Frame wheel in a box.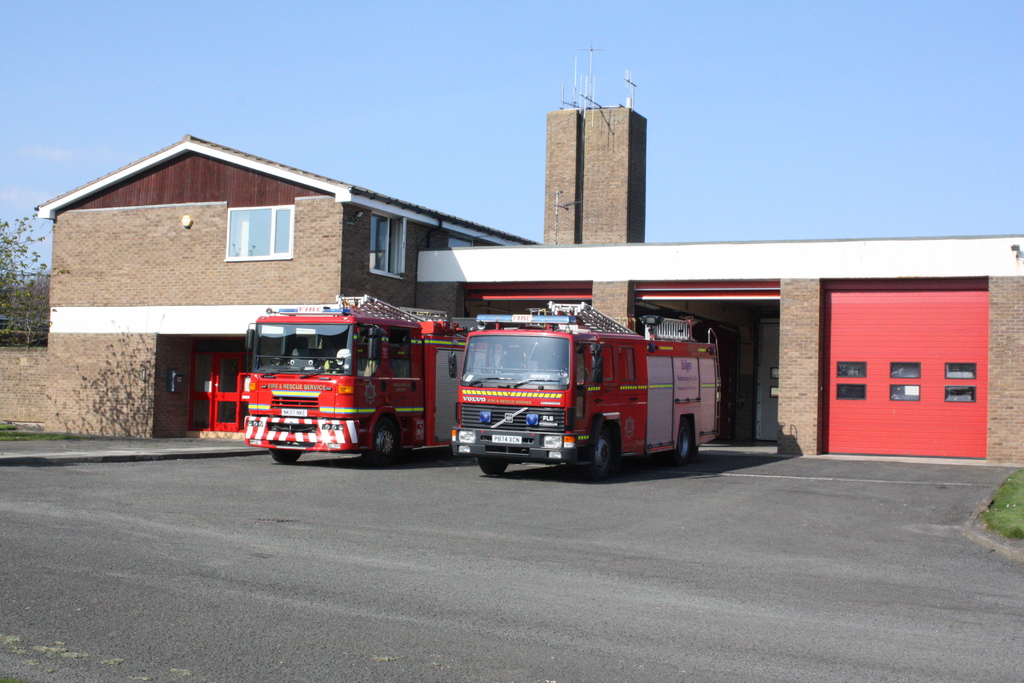
BBox(270, 448, 301, 464).
